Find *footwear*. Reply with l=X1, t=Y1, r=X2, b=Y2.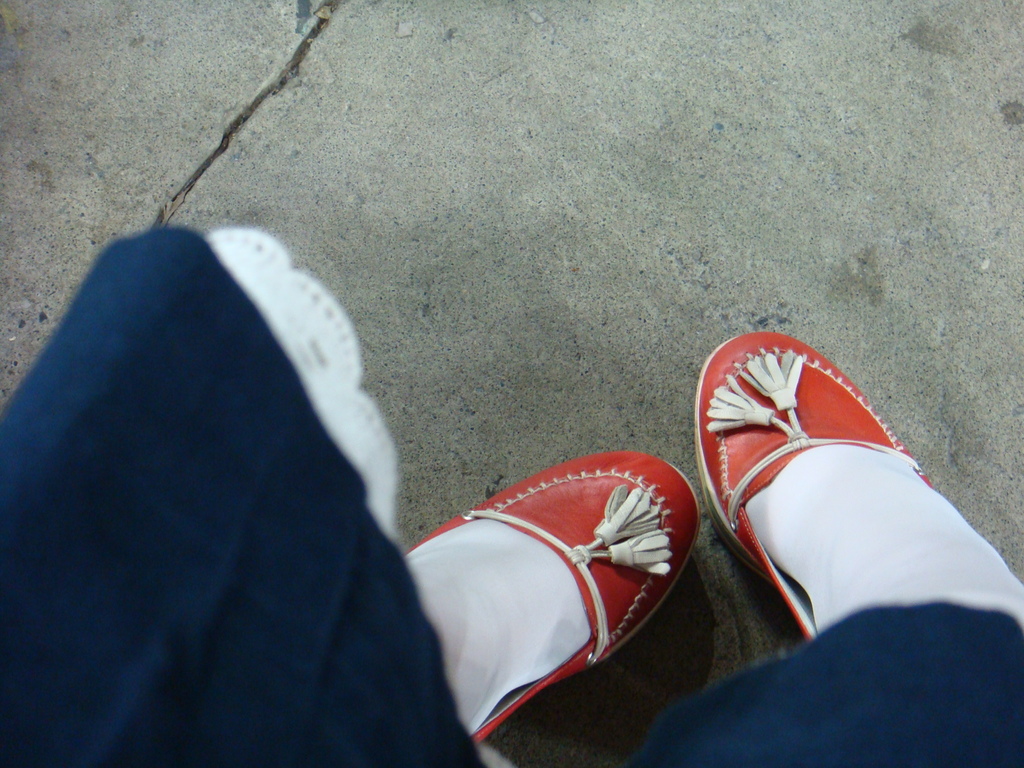
l=402, t=452, r=703, b=752.
